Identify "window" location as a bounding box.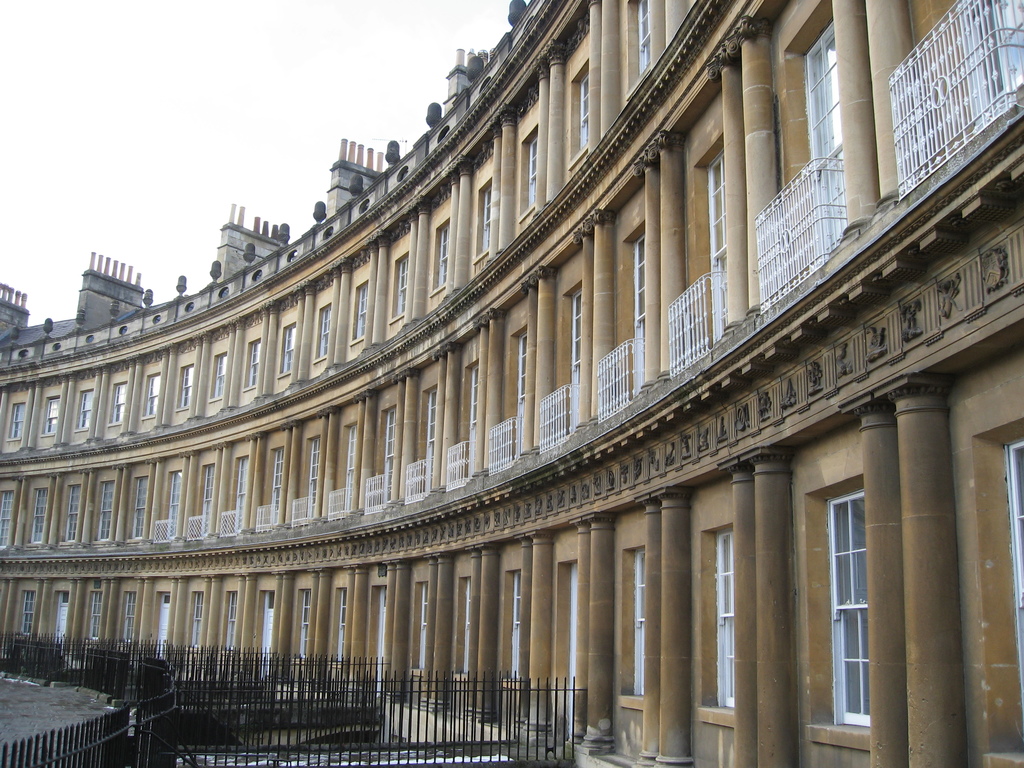
bbox=[998, 441, 1023, 709].
